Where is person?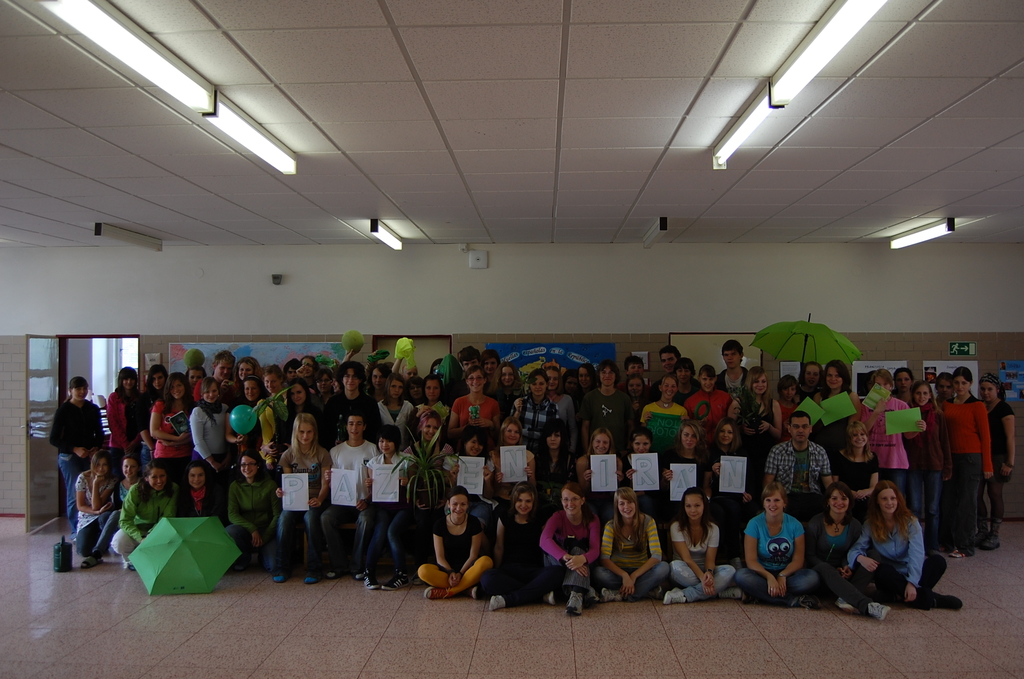
x1=365, y1=364, x2=388, y2=400.
